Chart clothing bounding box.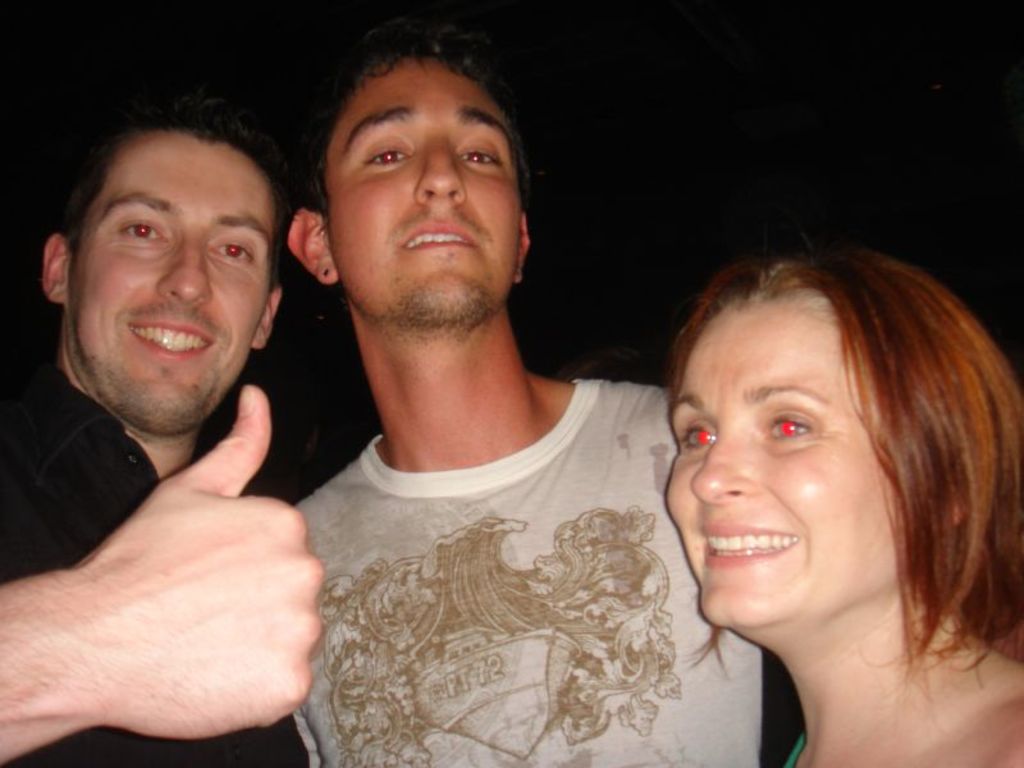
Charted: (241, 364, 753, 762).
